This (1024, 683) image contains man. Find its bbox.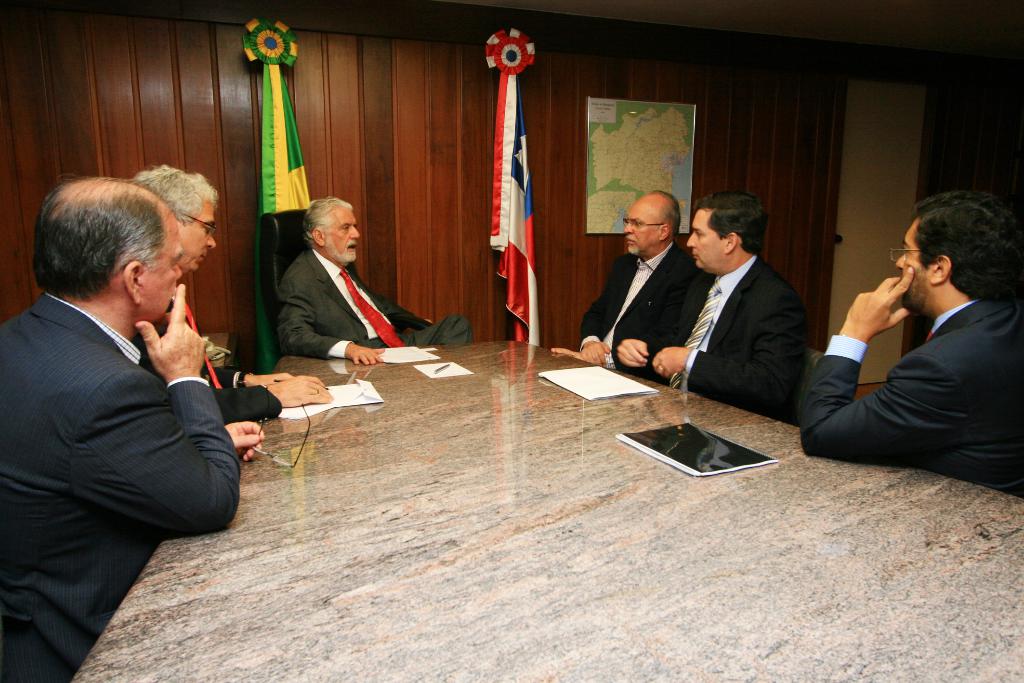
crop(138, 163, 328, 416).
